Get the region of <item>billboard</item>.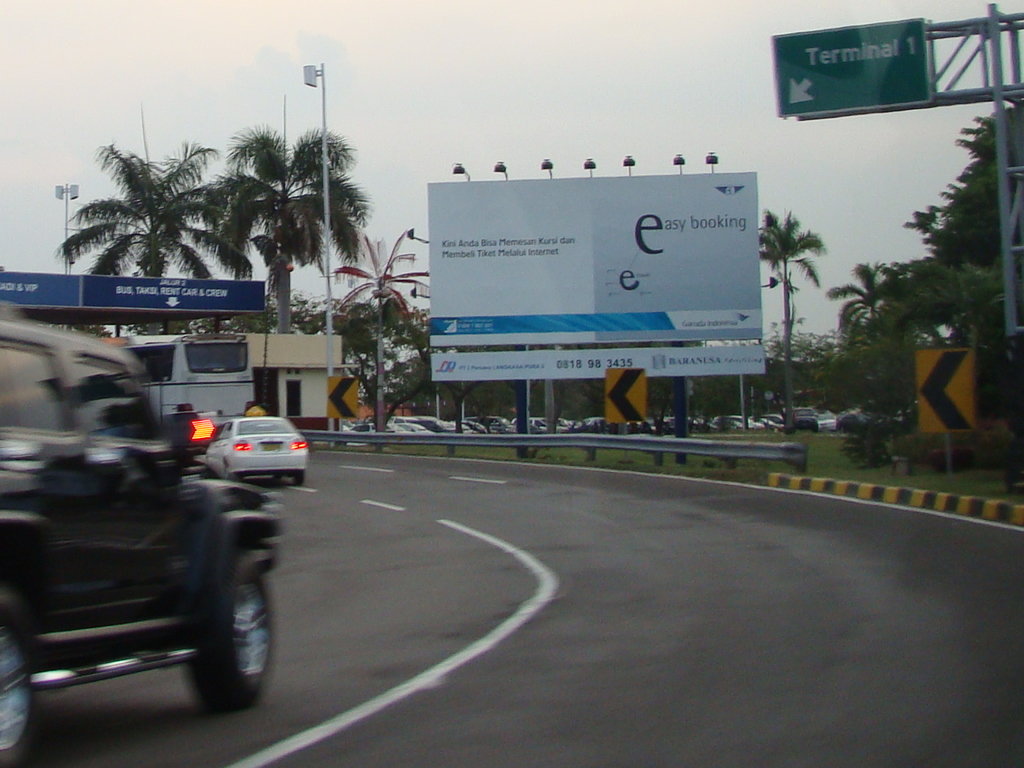
(left=422, top=177, right=744, bottom=374).
